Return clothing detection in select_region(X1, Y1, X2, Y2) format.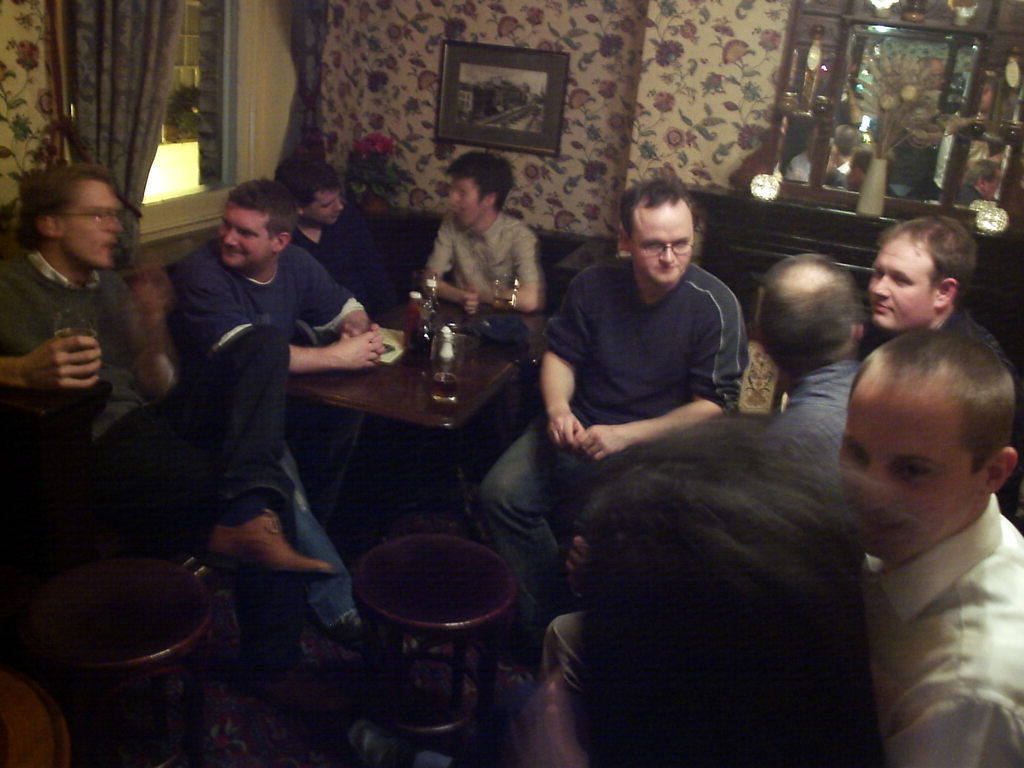
select_region(287, 446, 349, 627).
